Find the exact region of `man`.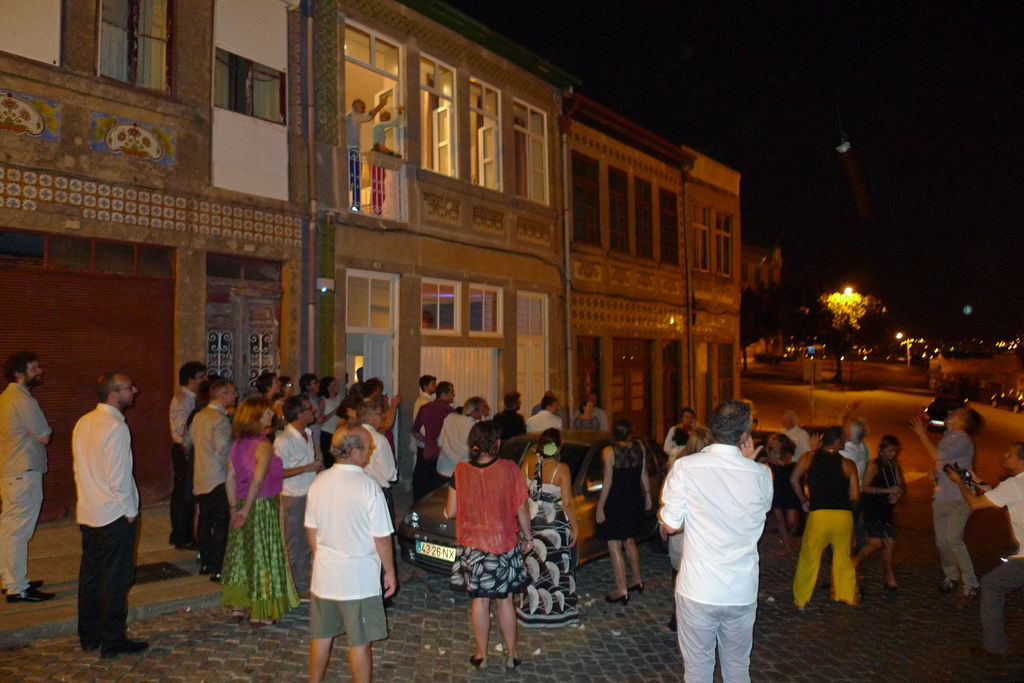
Exact region: (411,373,438,498).
